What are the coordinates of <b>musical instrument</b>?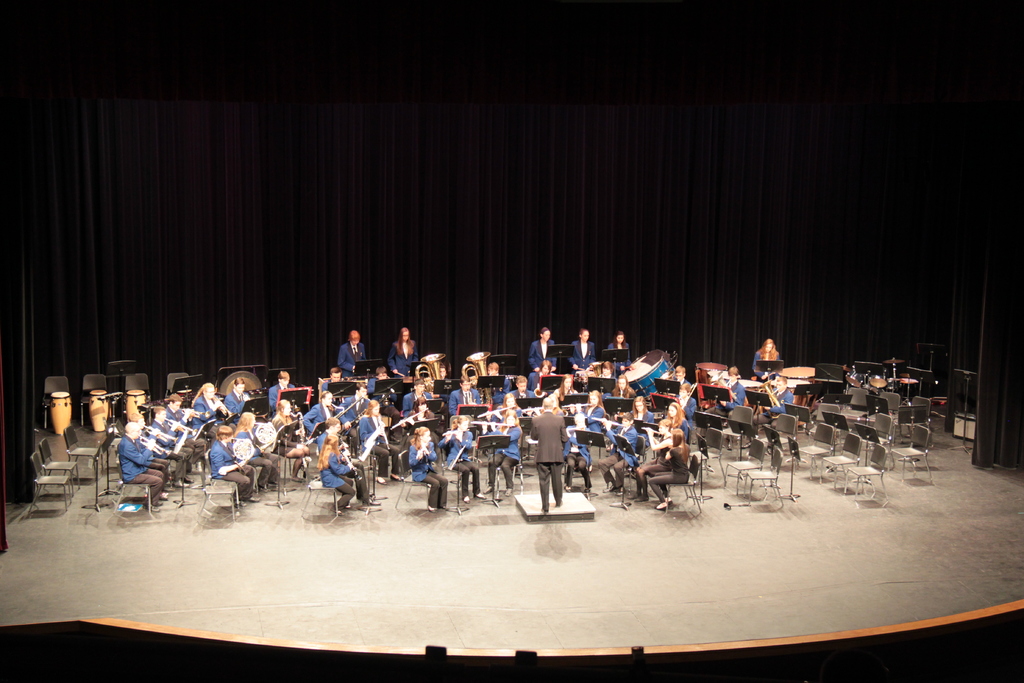
[621, 347, 677, 400].
